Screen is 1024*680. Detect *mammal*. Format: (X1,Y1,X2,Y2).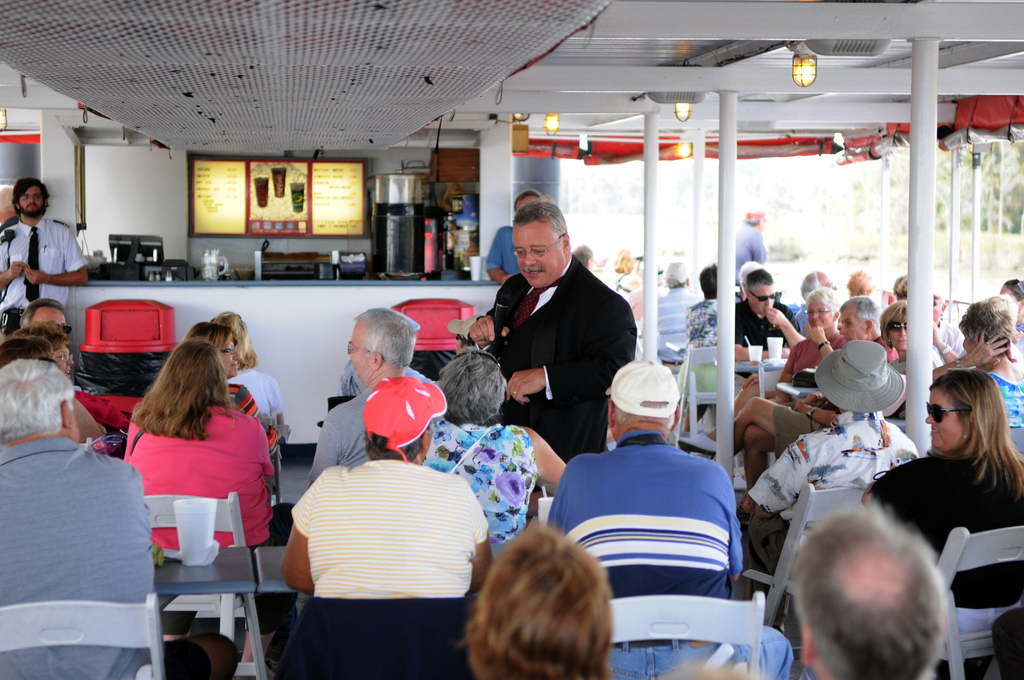
(668,263,719,429).
